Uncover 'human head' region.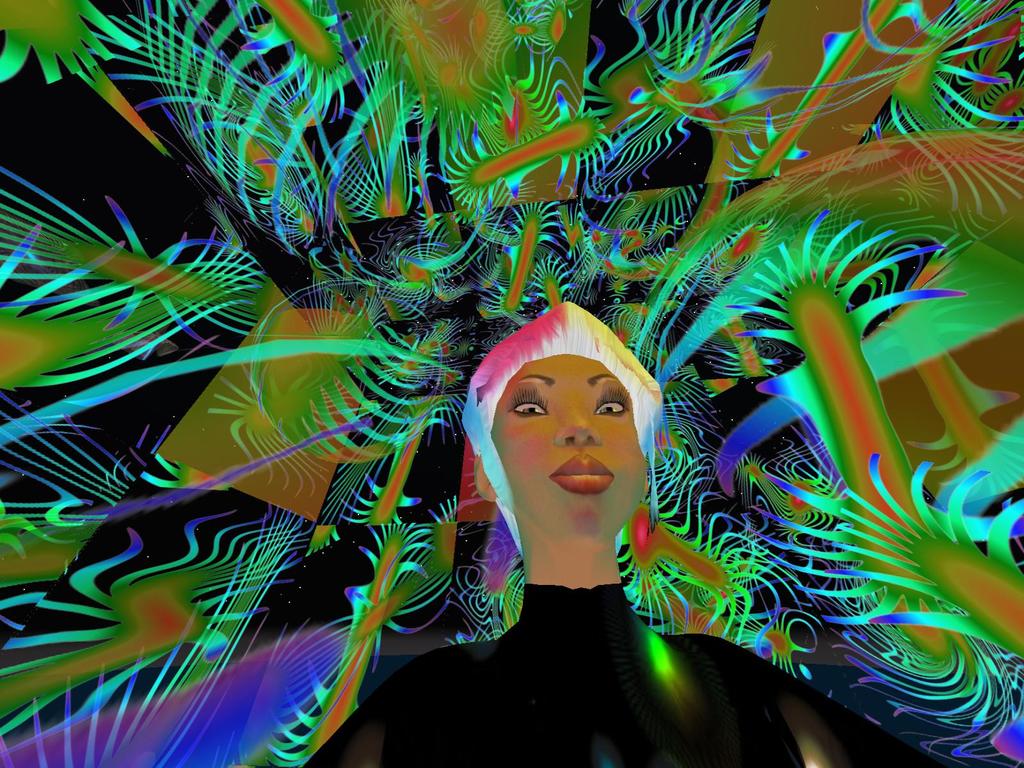
Uncovered: (468, 314, 672, 557).
